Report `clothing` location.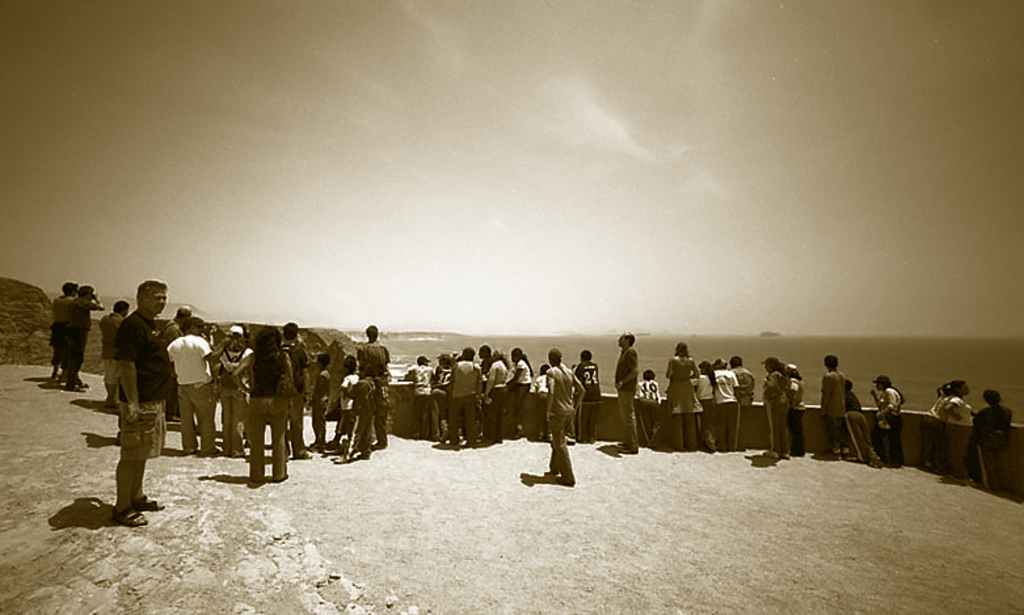
Report: (x1=876, y1=391, x2=896, y2=456).
